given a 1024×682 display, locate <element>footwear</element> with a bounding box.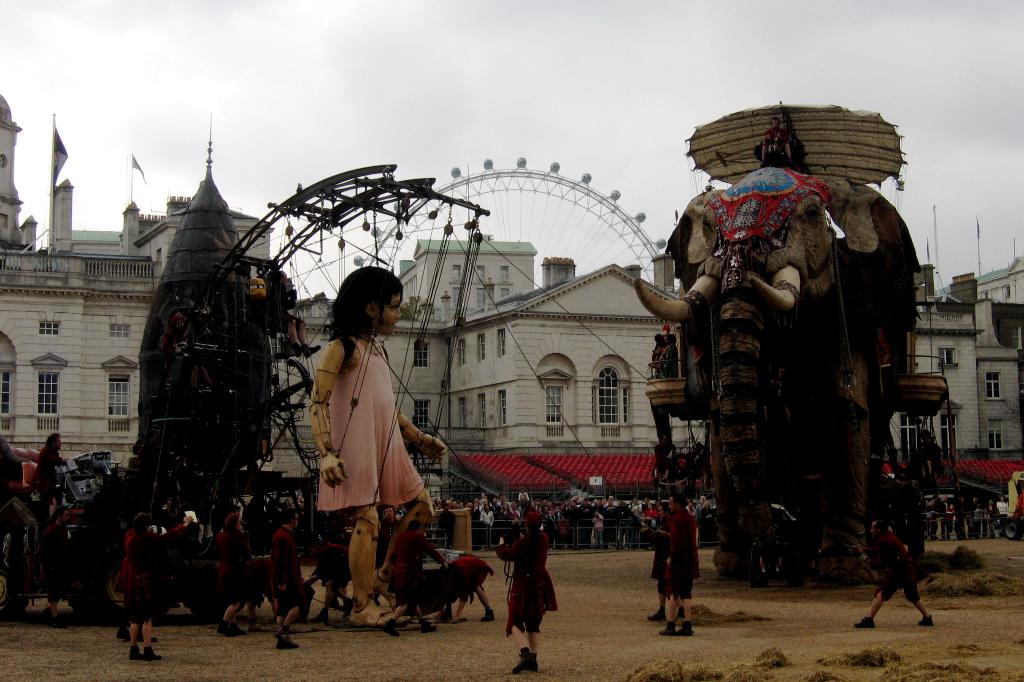
Located: x1=140 y1=632 x2=156 y2=642.
